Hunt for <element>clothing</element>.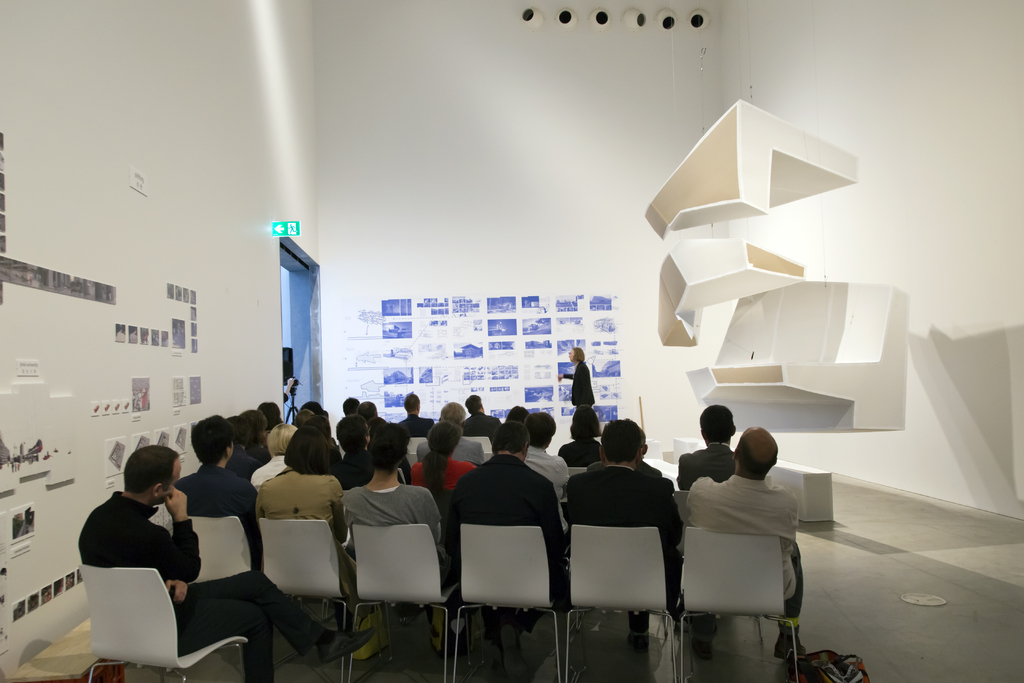
Hunted down at region(451, 427, 477, 468).
